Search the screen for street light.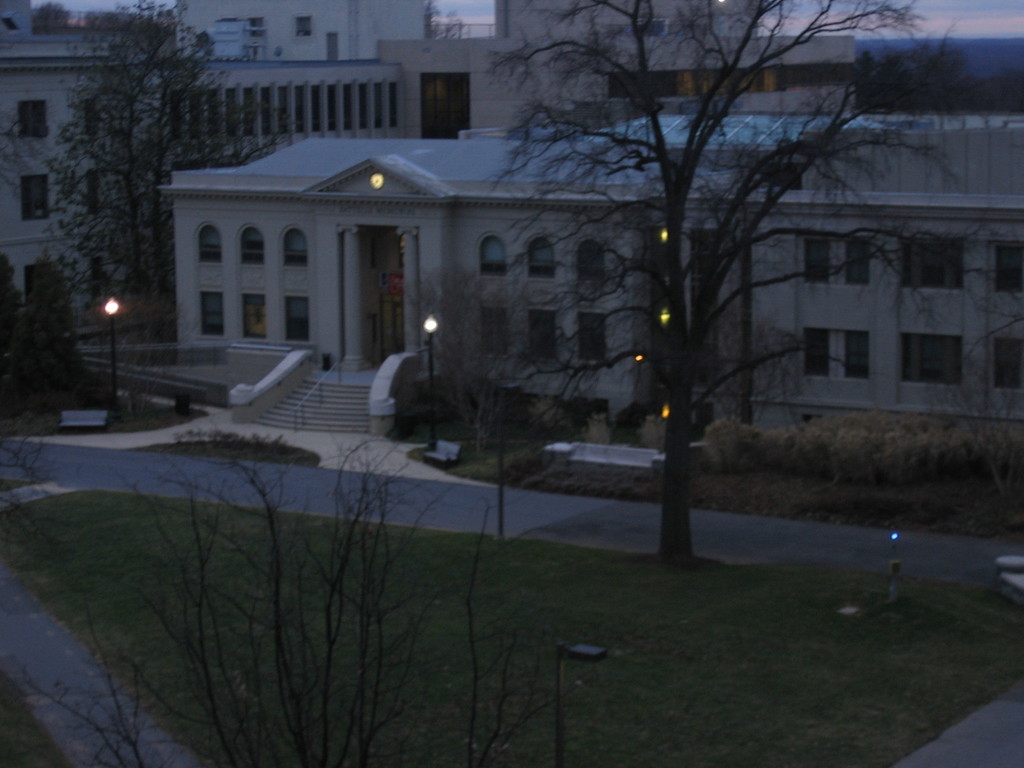
Found at locate(102, 298, 125, 416).
